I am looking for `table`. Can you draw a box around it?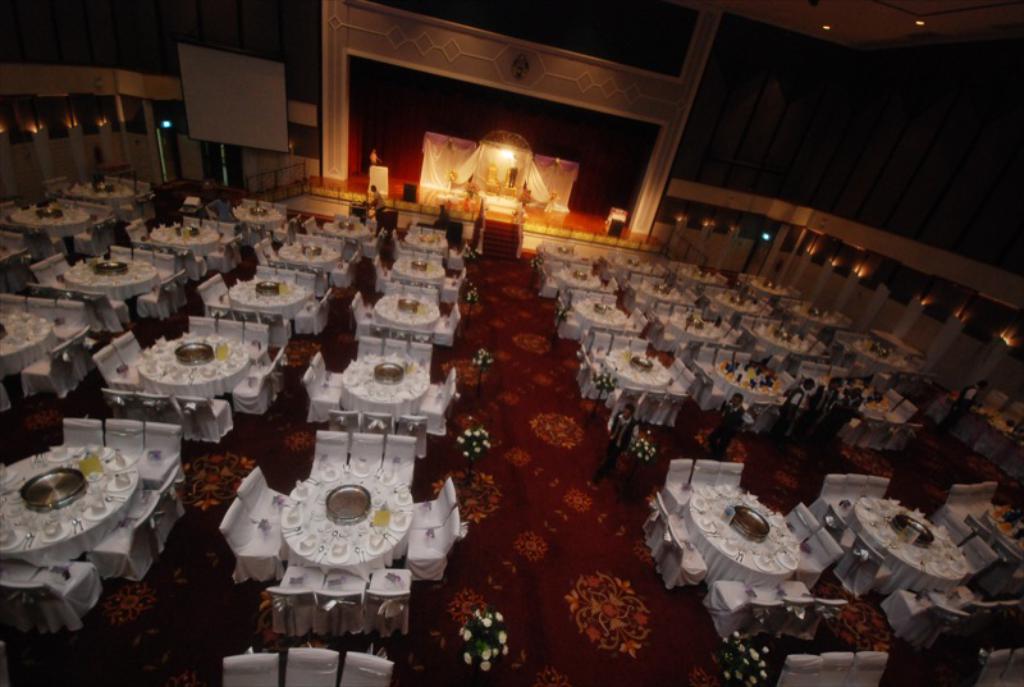
Sure, the bounding box is crop(225, 276, 314, 319).
